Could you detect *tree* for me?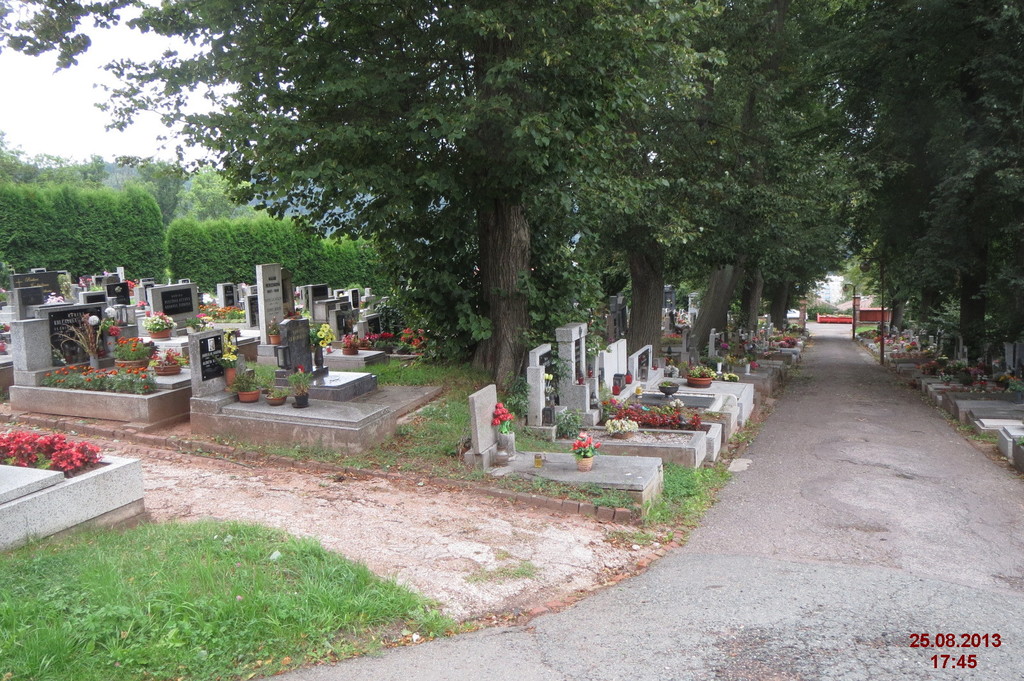
Detection result: Rect(733, 83, 867, 338).
